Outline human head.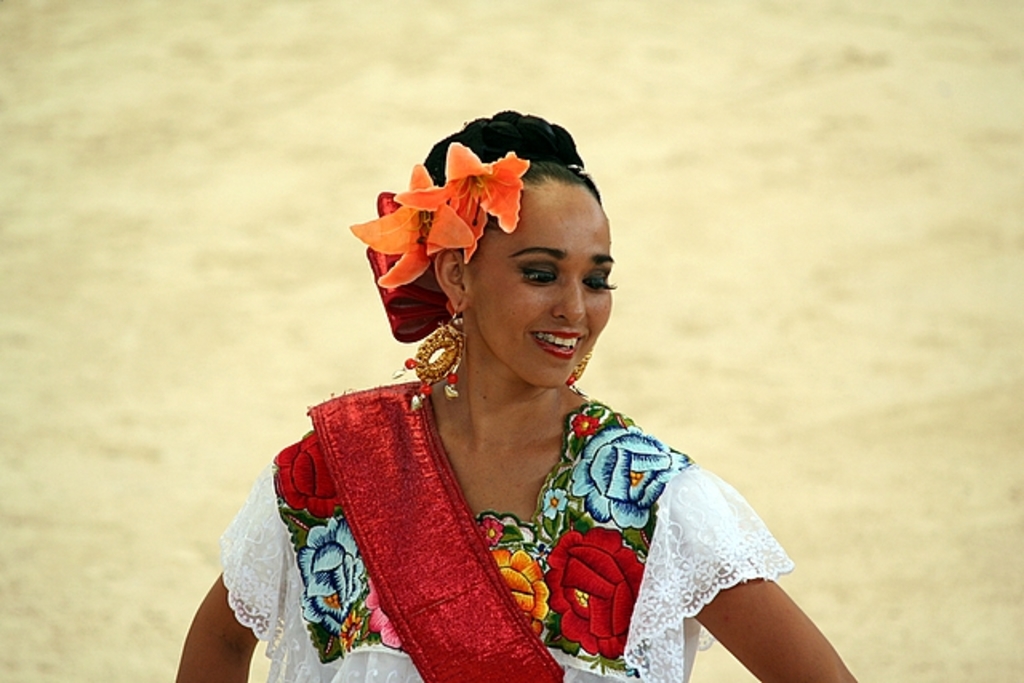
Outline: l=410, t=118, r=624, b=384.
